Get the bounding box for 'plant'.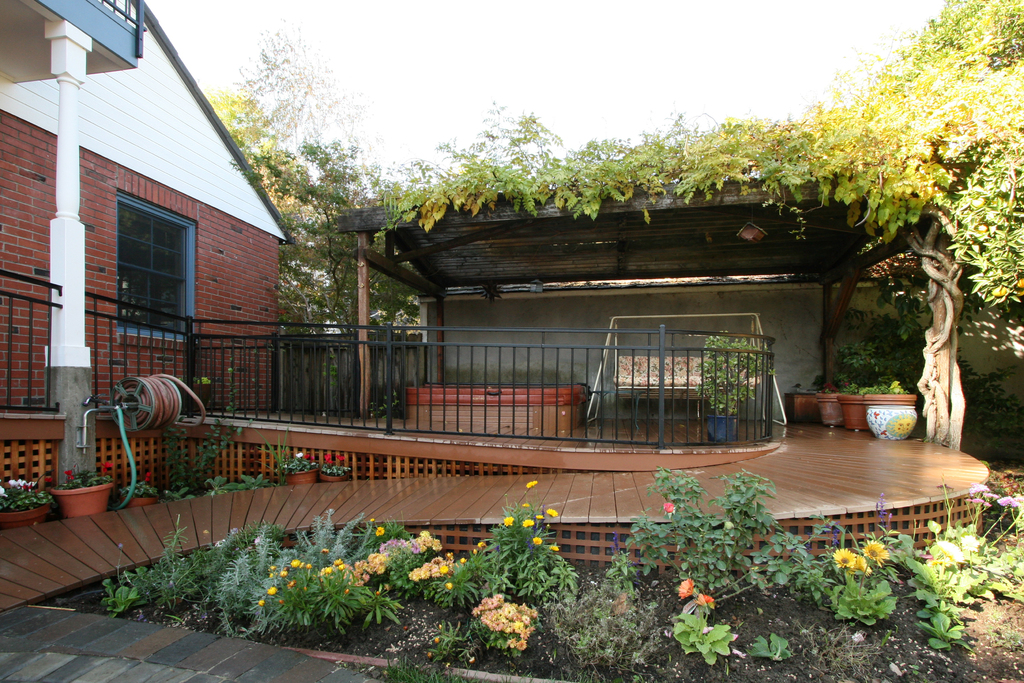
l=426, t=477, r=575, b=617.
